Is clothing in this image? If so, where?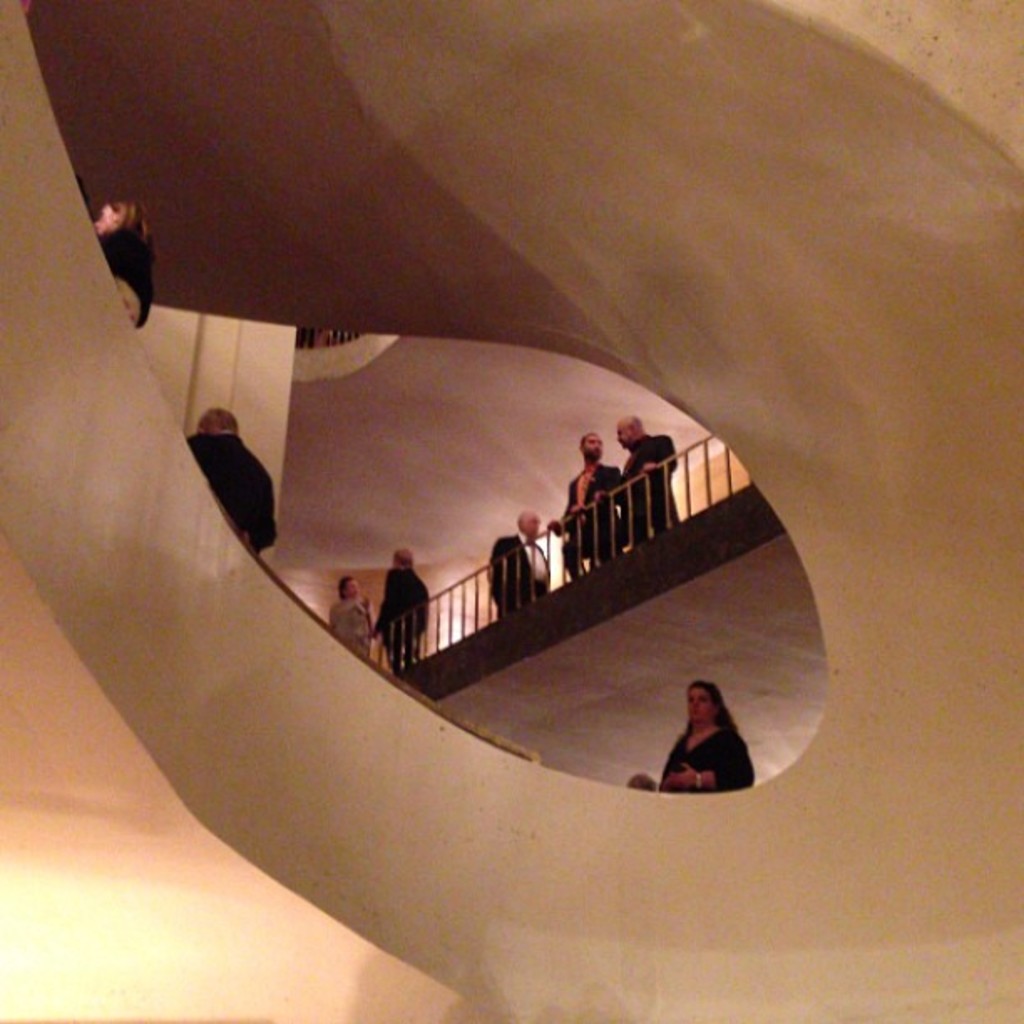
Yes, at x1=189 y1=425 x2=283 y2=550.
